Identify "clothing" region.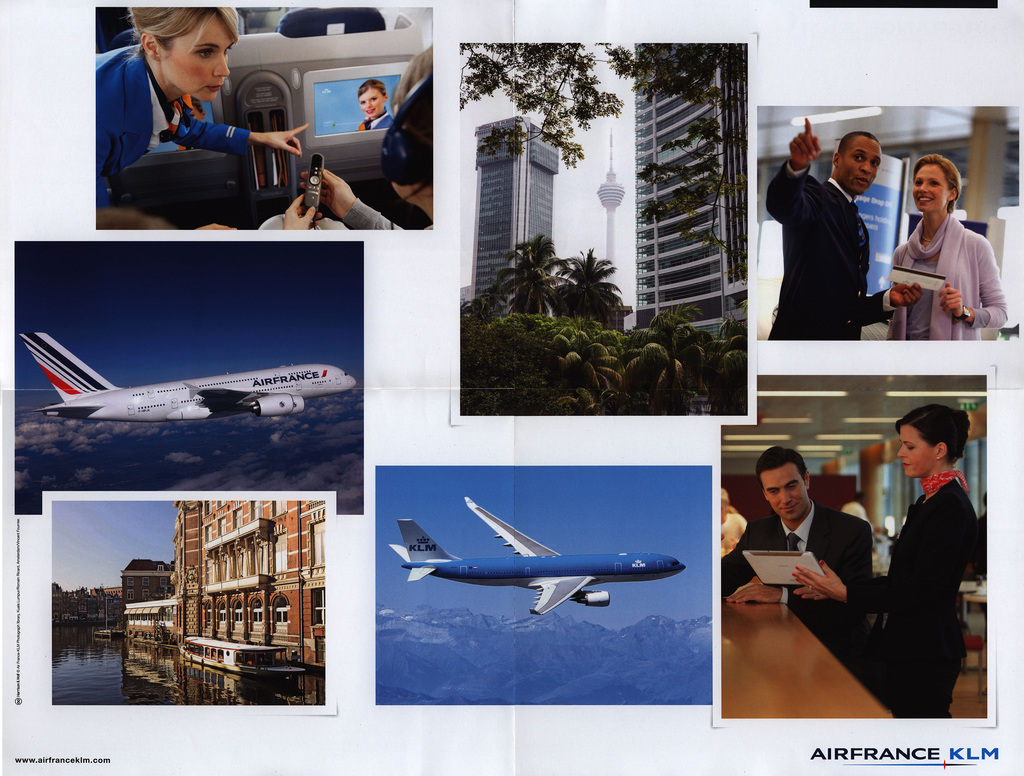
Region: bbox=(883, 201, 1007, 340).
